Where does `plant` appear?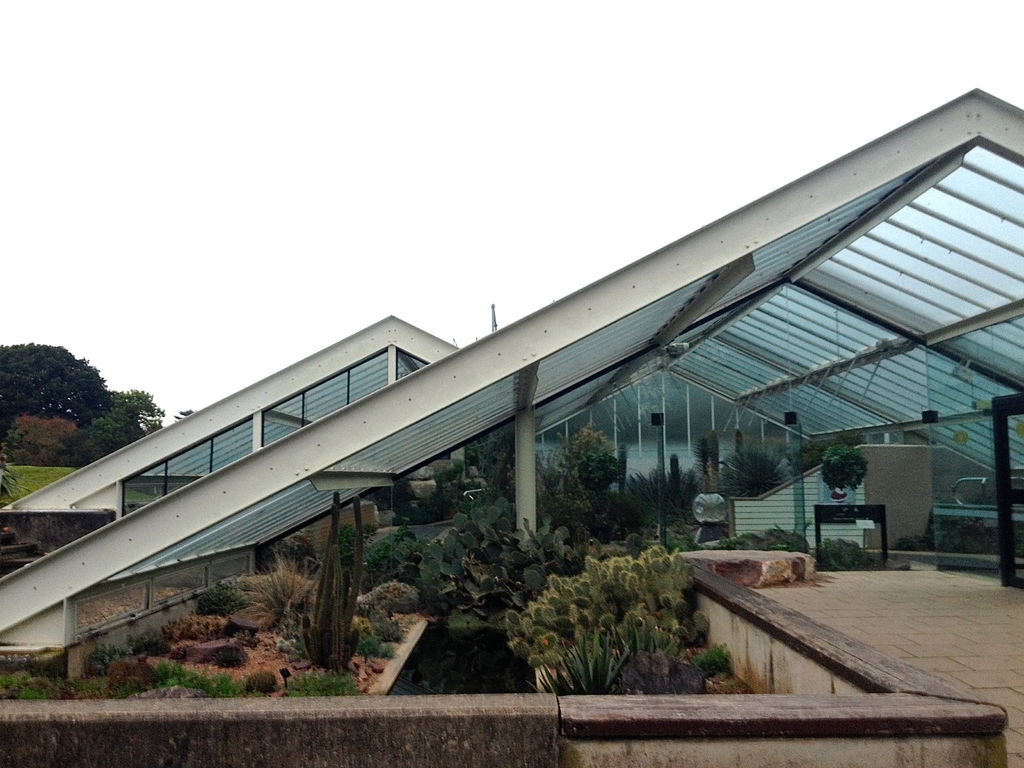
Appears at select_region(819, 442, 874, 495).
